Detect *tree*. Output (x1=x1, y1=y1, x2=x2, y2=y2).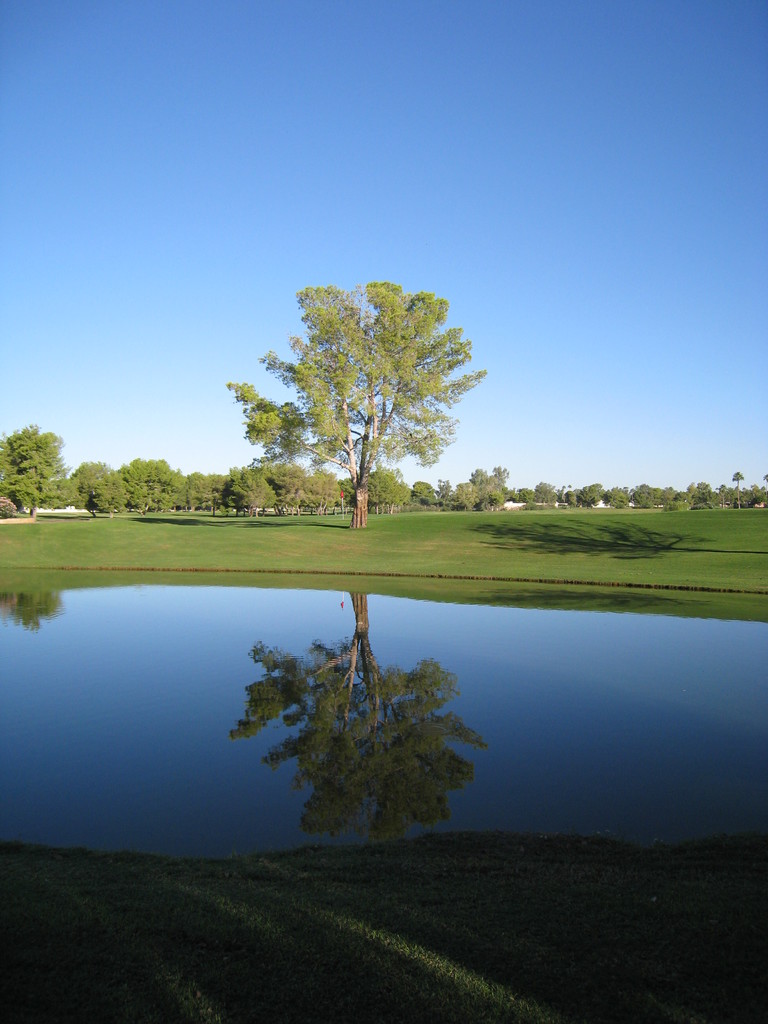
(x1=577, y1=476, x2=605, y2=509).
